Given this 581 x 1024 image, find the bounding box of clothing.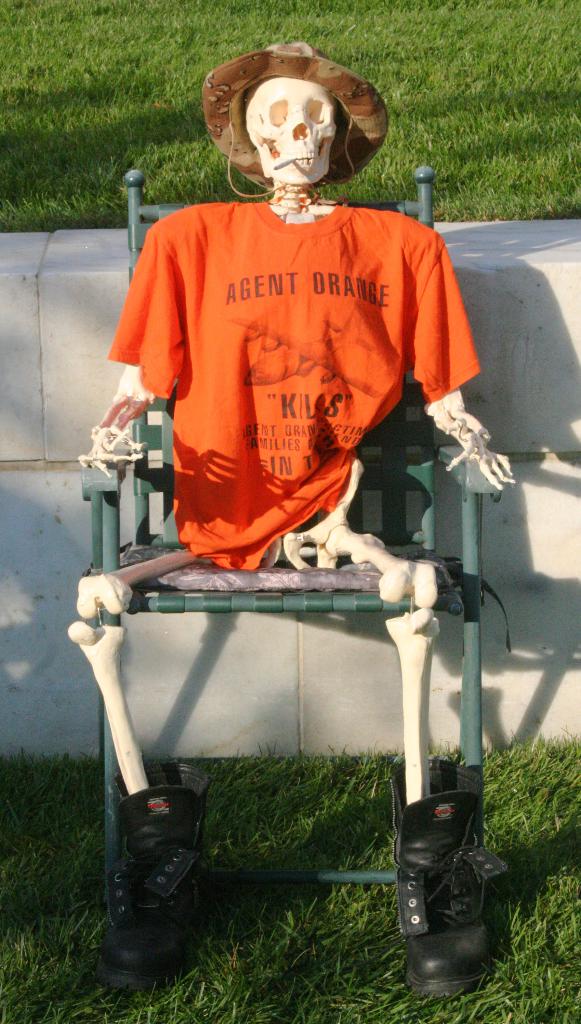
121,177,471,552.
